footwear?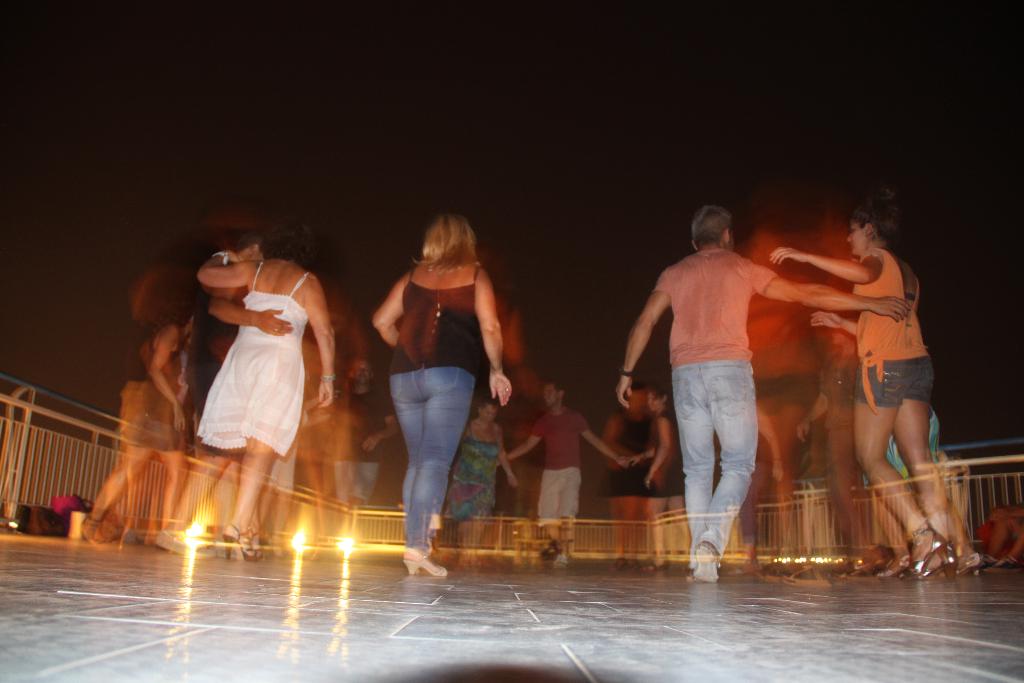
<region>153, 528, 216, 559</region>
